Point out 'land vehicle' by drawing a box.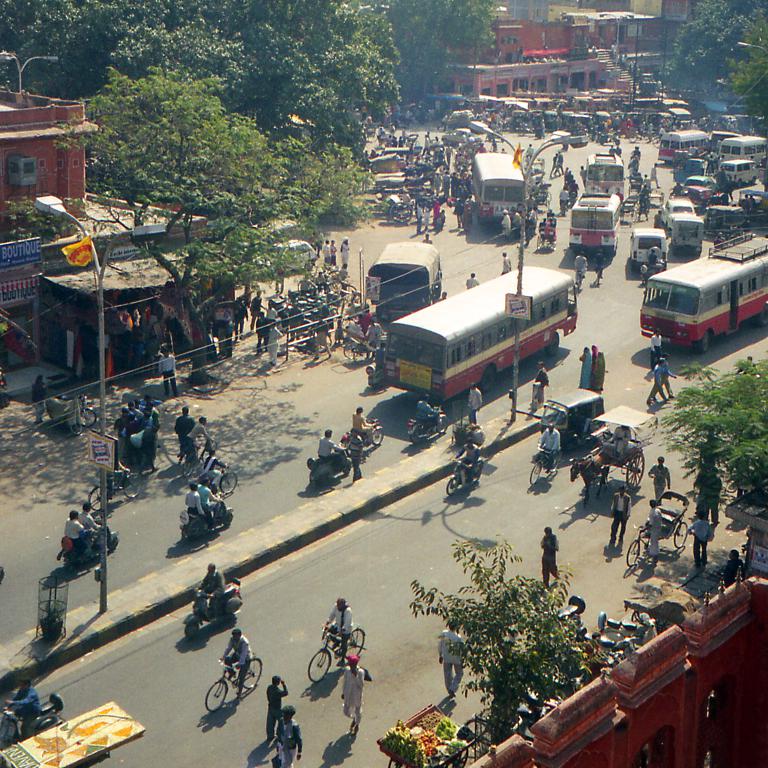
x1=468 y1=713 x2=517 y2=746.
